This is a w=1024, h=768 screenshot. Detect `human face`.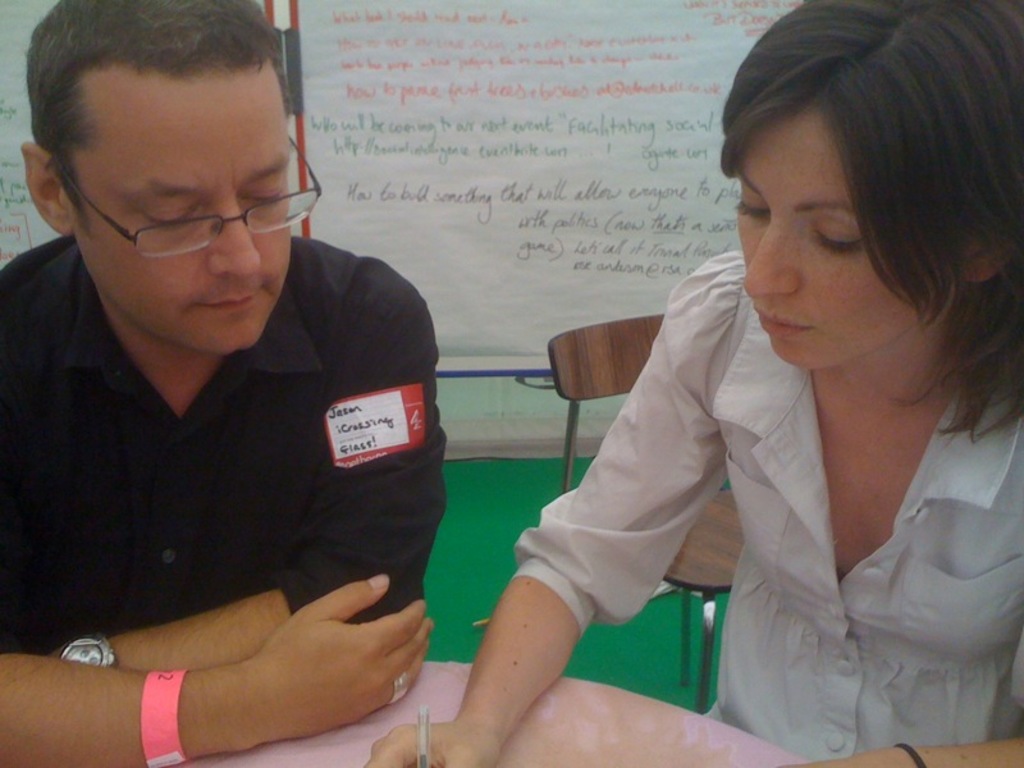
{"left": 67, "top": 72, "right": 291, "bottom": 356}.
